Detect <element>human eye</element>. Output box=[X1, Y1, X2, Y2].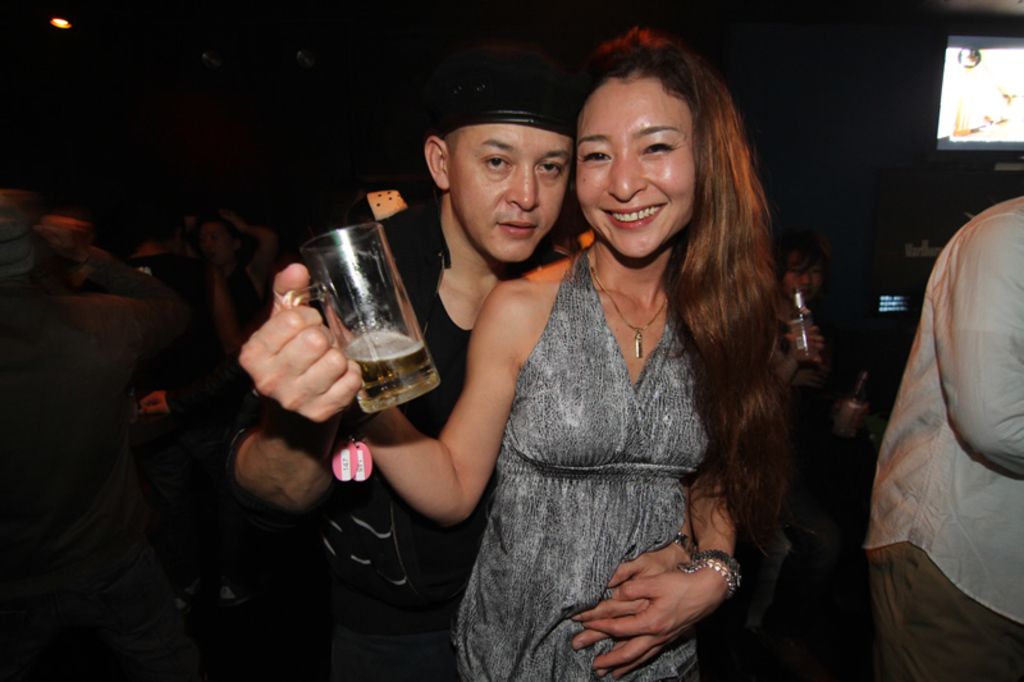
box=[481, 154, 512, 179].
